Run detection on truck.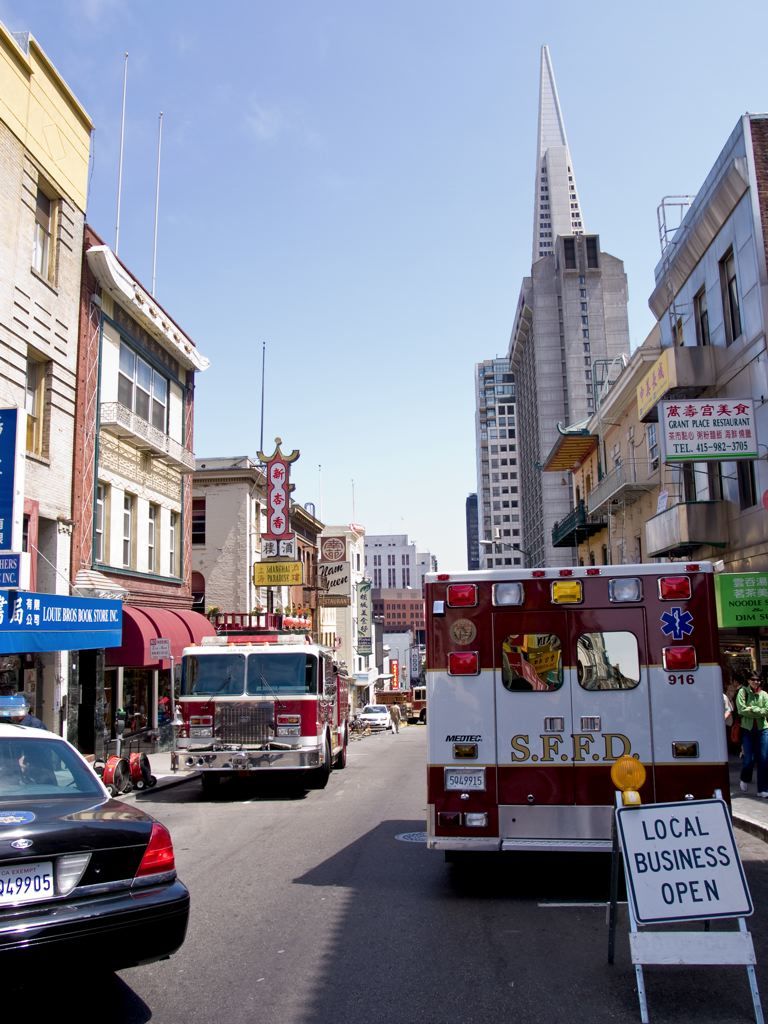
Result: left=436, top=556, right=767, bottom=880.
